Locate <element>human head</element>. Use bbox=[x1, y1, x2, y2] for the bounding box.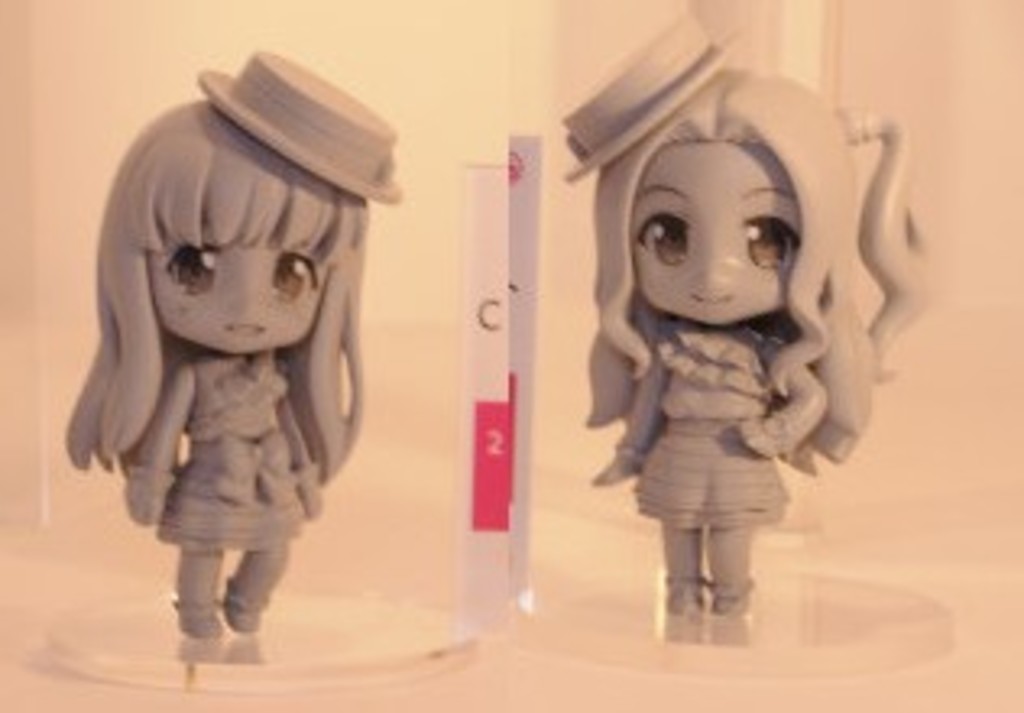
bbox=[139, 136, 324, 363].
